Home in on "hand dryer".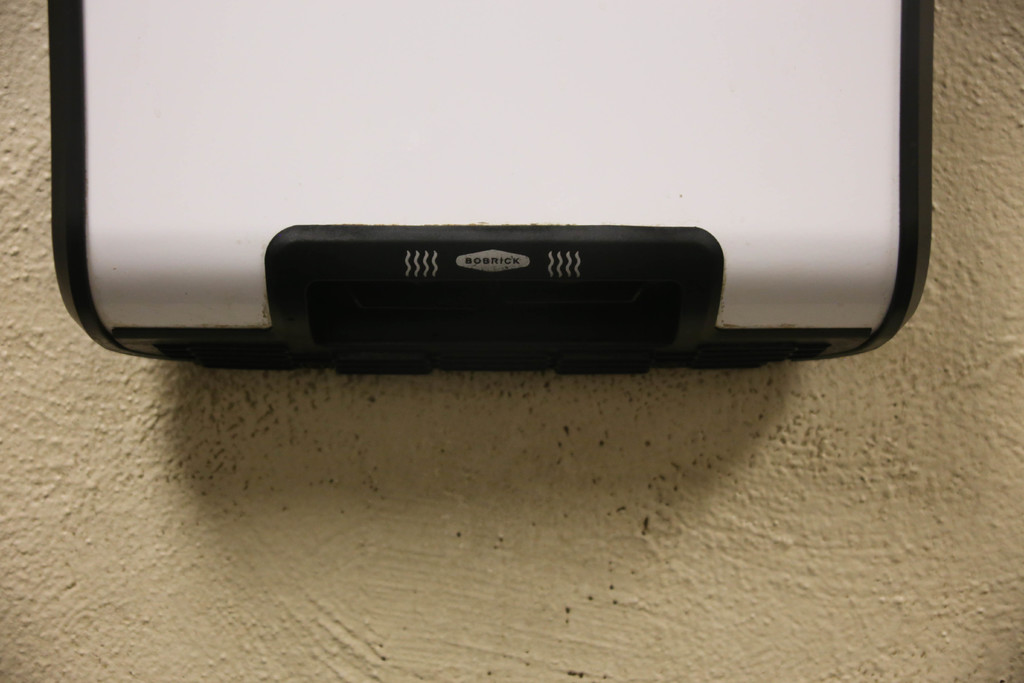
Homed in at [52, 0, 930, 359].
